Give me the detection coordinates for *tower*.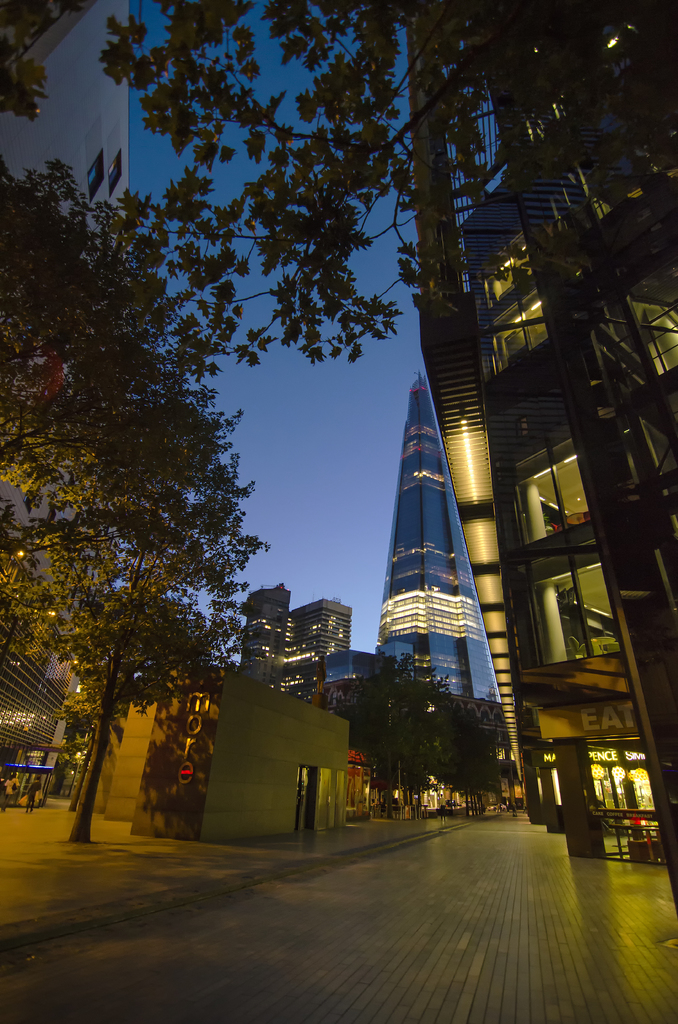
<bbox>289, 596, 350, 701</bbox>.
